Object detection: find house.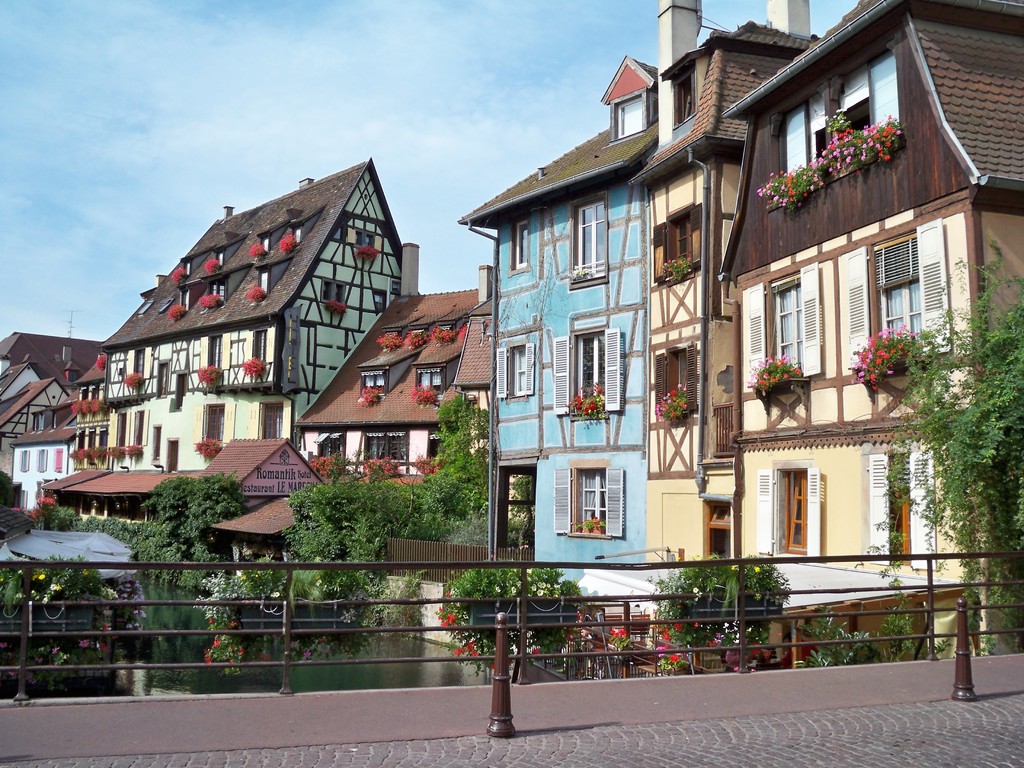
<region>453, 0, 822, 663</region>.
